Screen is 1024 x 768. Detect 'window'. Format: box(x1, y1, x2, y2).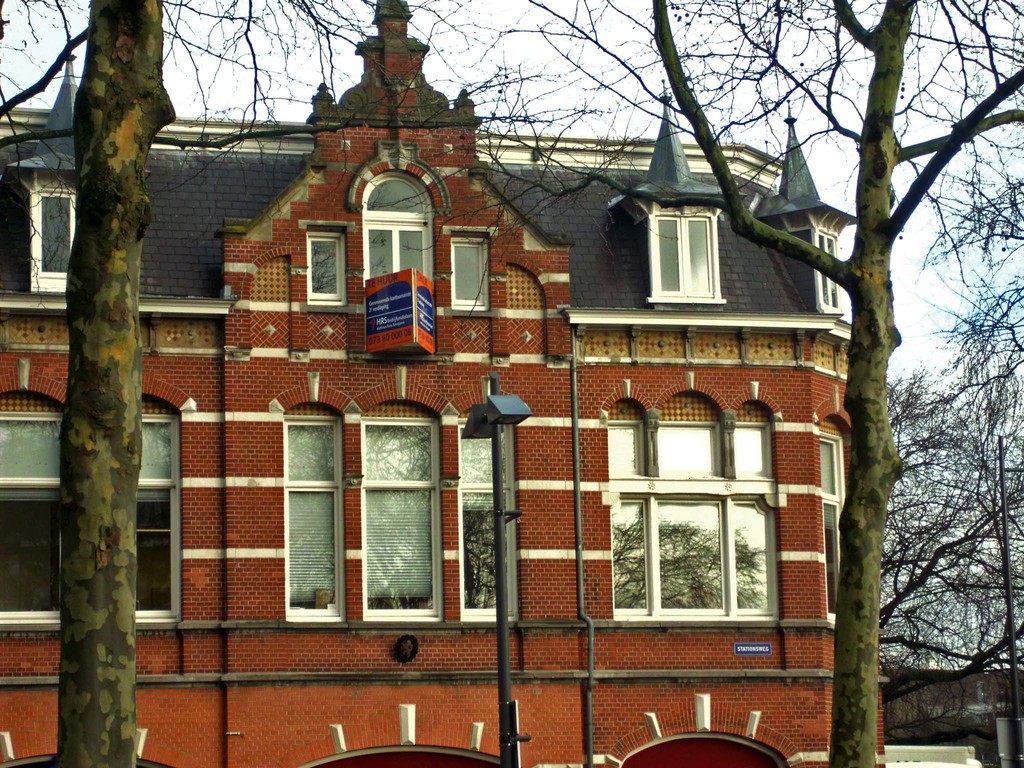
box(453, 374, 524, 621).
